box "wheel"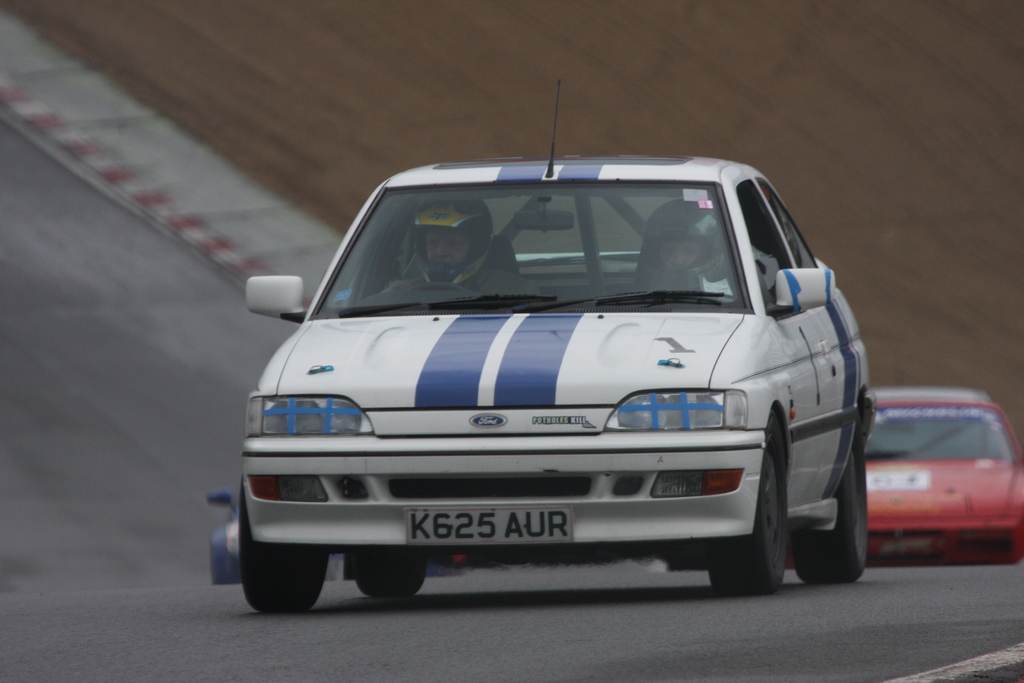
{"x1": 706, "y1": 427, "x2": 792, "y2": 597}
